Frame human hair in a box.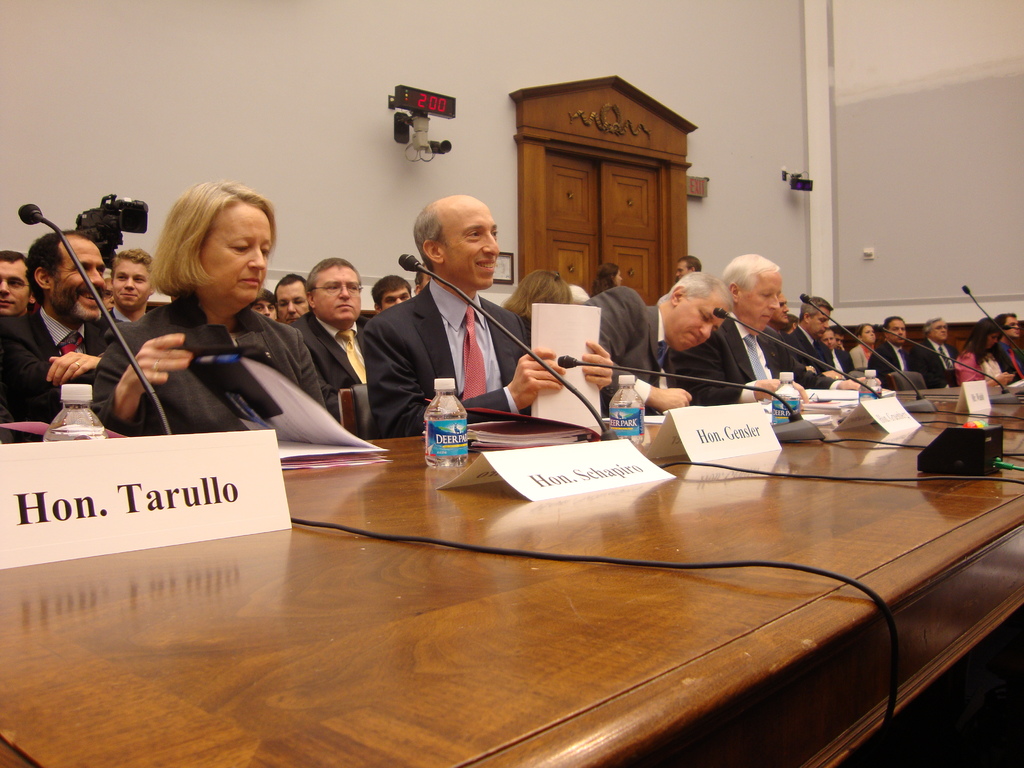
Rect(371, 273, 412, 312).
